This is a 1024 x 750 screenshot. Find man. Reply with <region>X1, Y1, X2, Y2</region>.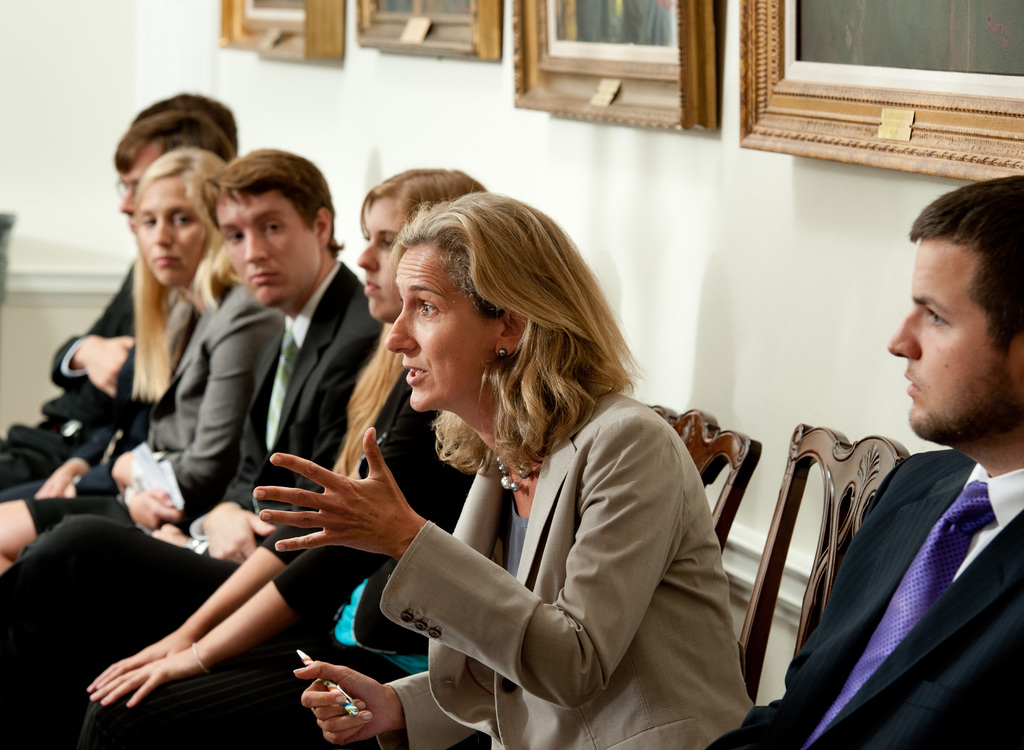
<region>0, 91, 238, 458</region>.
